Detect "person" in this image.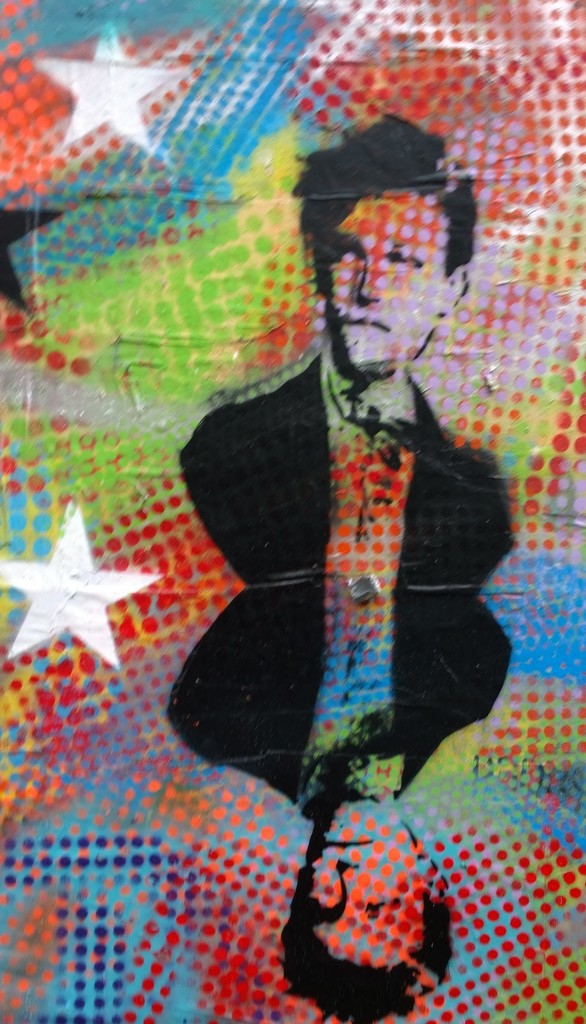
Detection: <region>152, 561, 512, 1020</region>.
